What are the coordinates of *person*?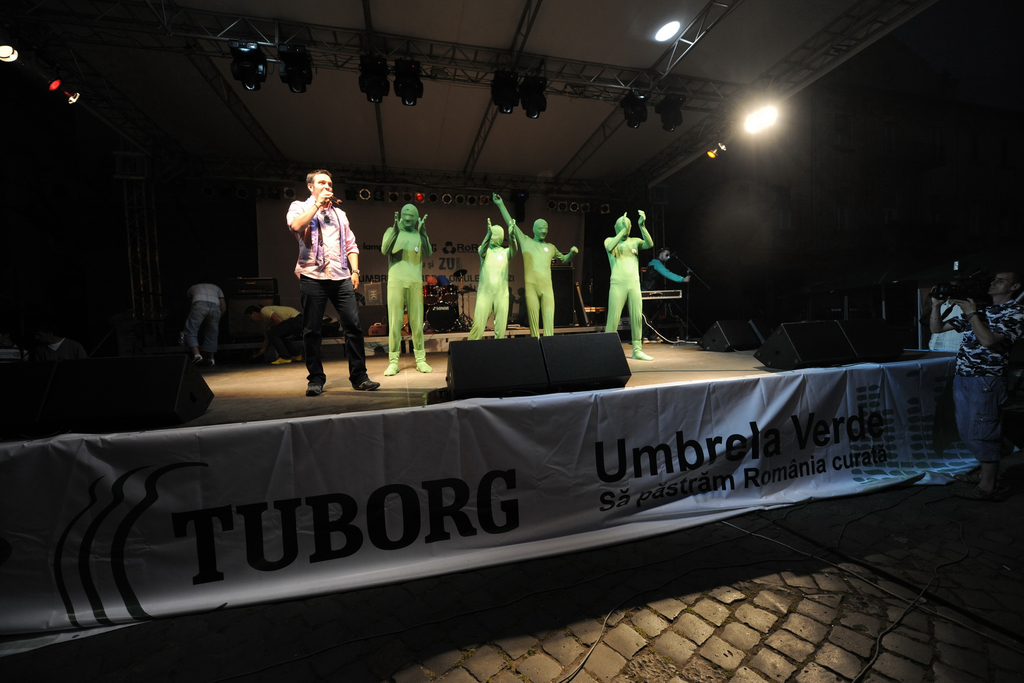
(x1=177, y1=272, x2=229, y2=368).
